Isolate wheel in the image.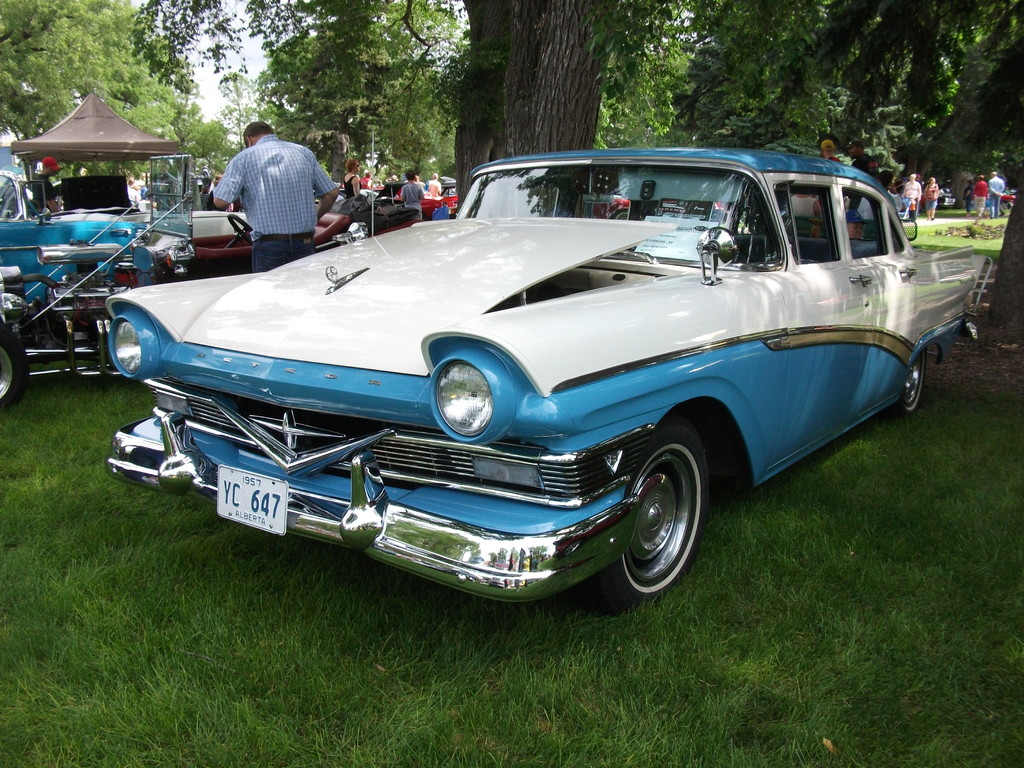
Isolated region: x1=614 y1=443 x2=707 y2=599.
